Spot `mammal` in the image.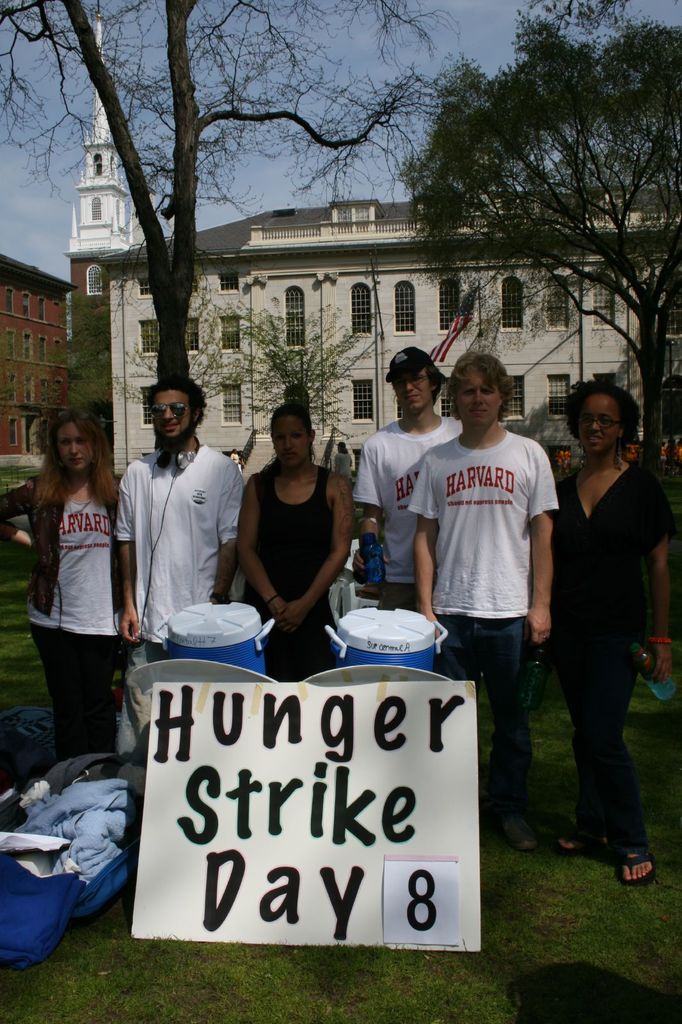
`mammal` found at (21,402,138,773).
